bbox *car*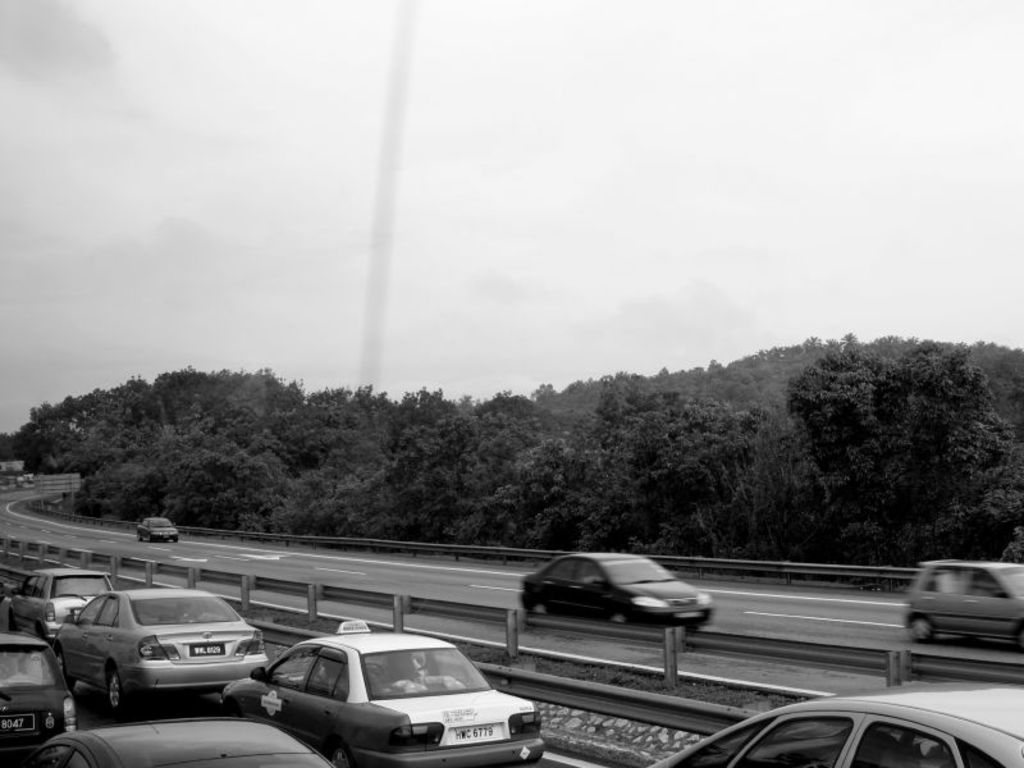
rect(520, 550, 705, 635)
